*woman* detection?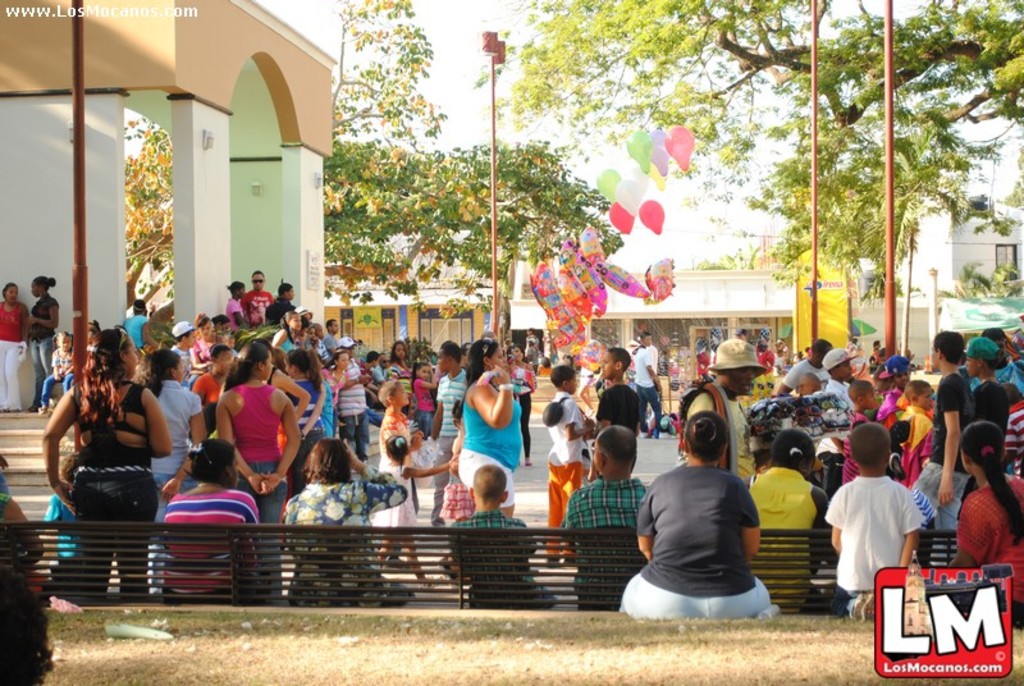
left=955, top=334, right=1009, bottom=525
